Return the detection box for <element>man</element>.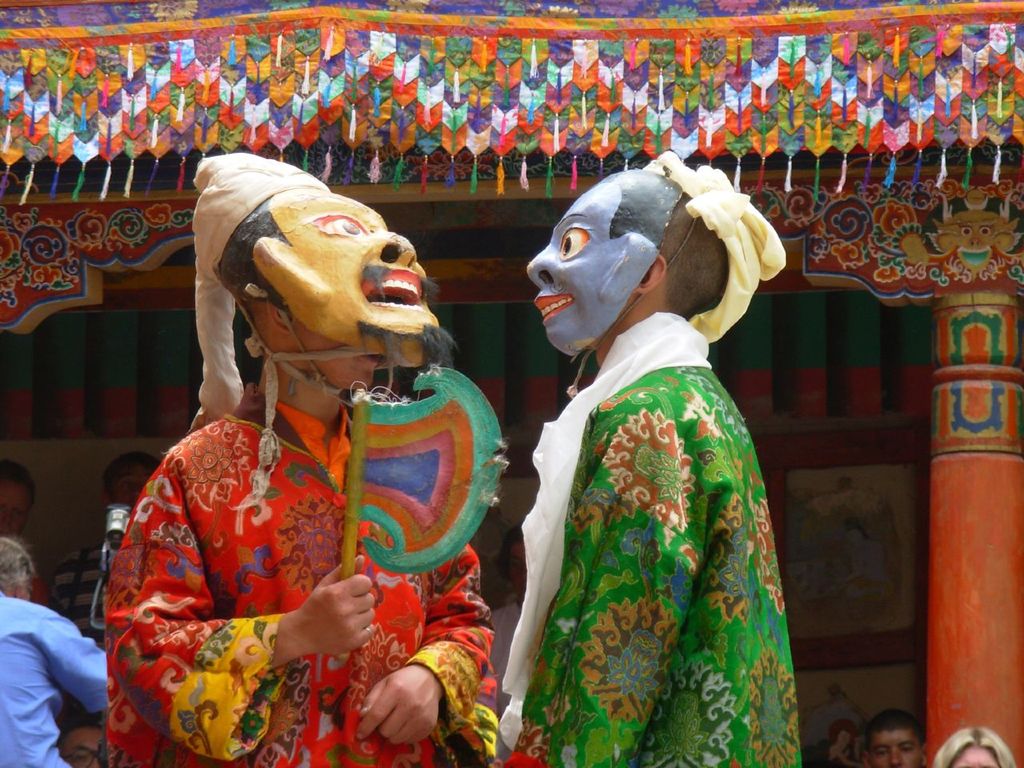
detection(0, 531, 104, 757).
